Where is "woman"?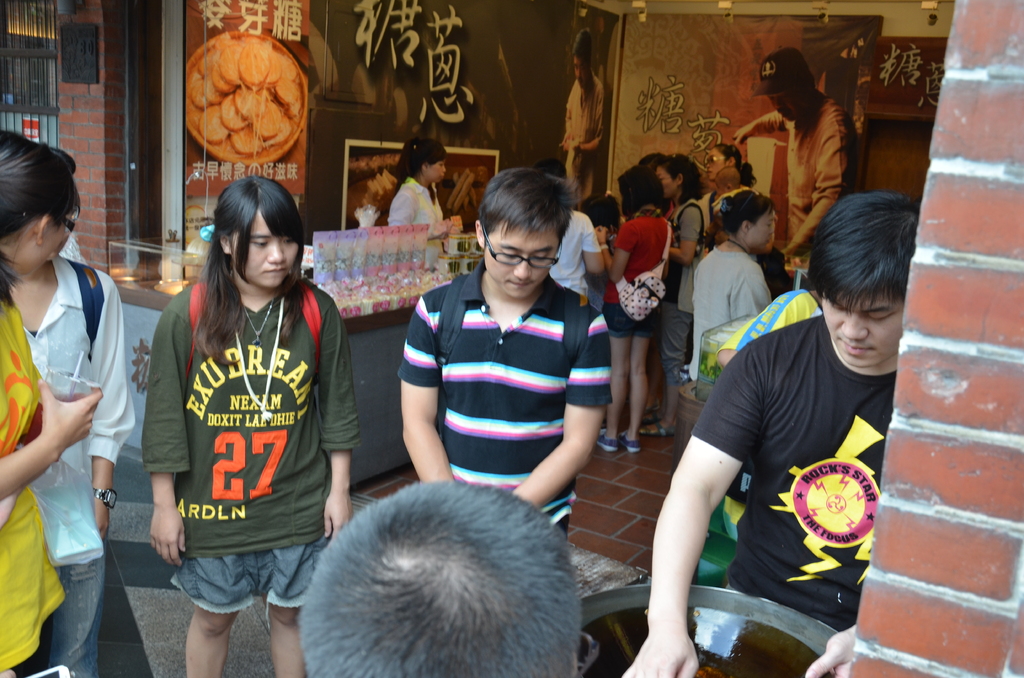
rect(643, 155, 703, 434).
